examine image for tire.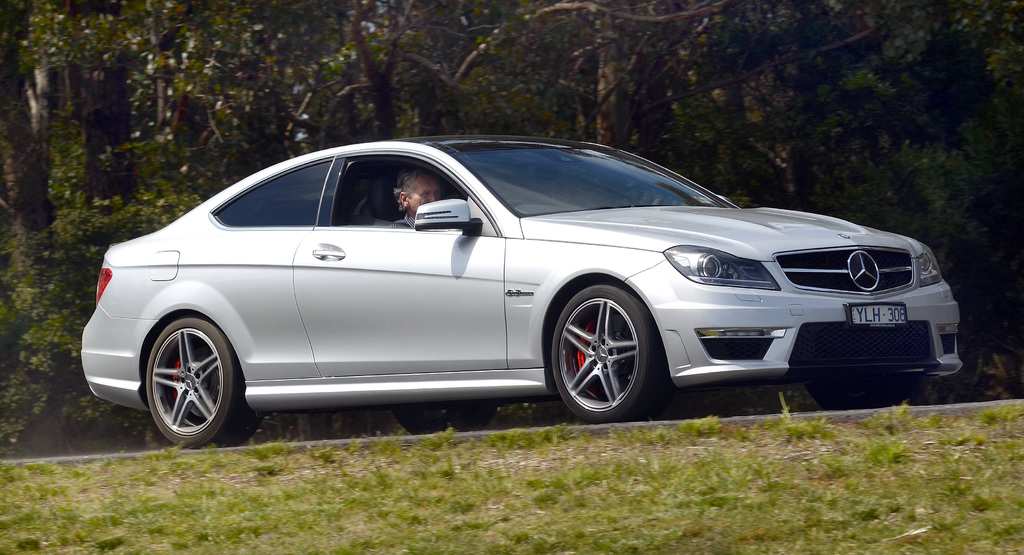
Examination result: Rect(144, 317, 264, 449).
